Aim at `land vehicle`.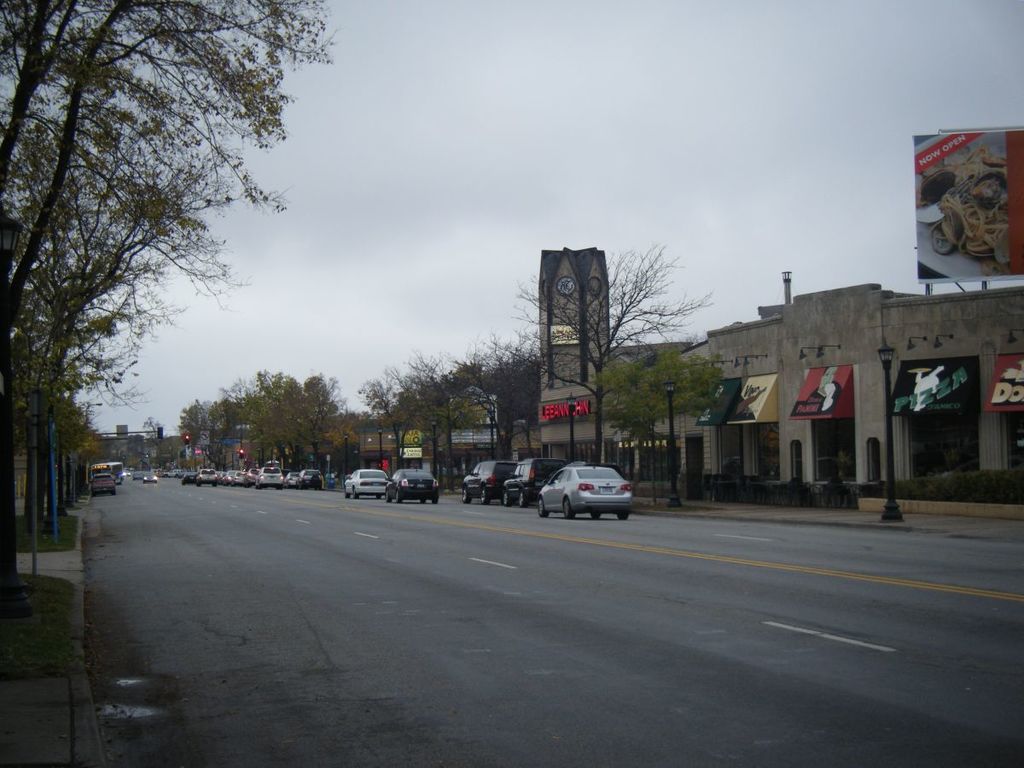
Aimed at detection(90, 471, 118, 497).
